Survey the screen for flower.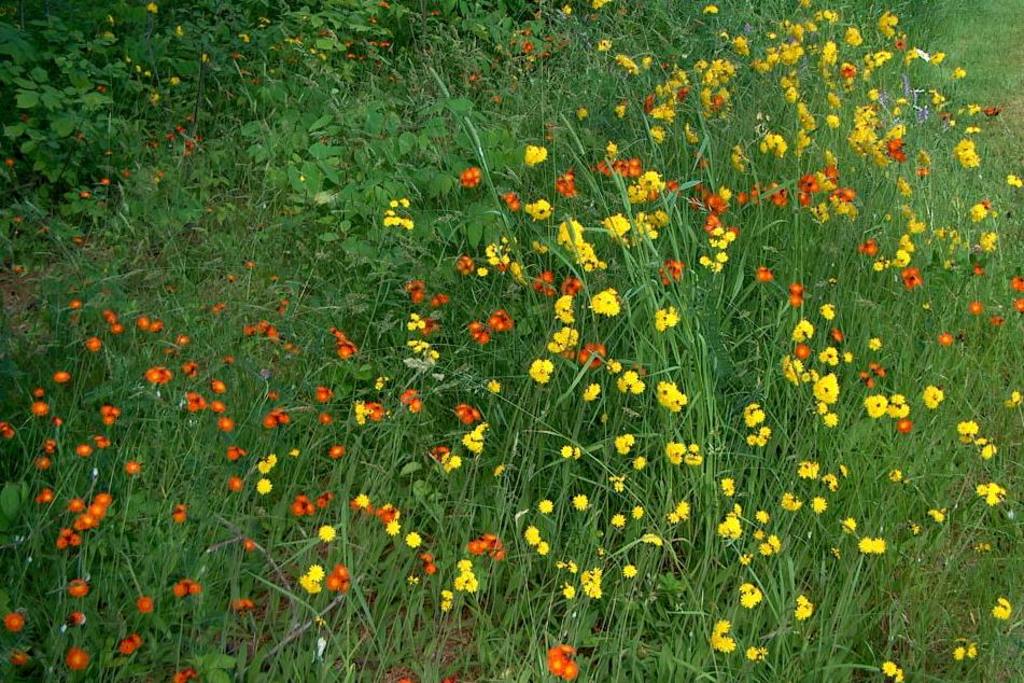
Survey found: bbox=[314, 490, 336, 511].
